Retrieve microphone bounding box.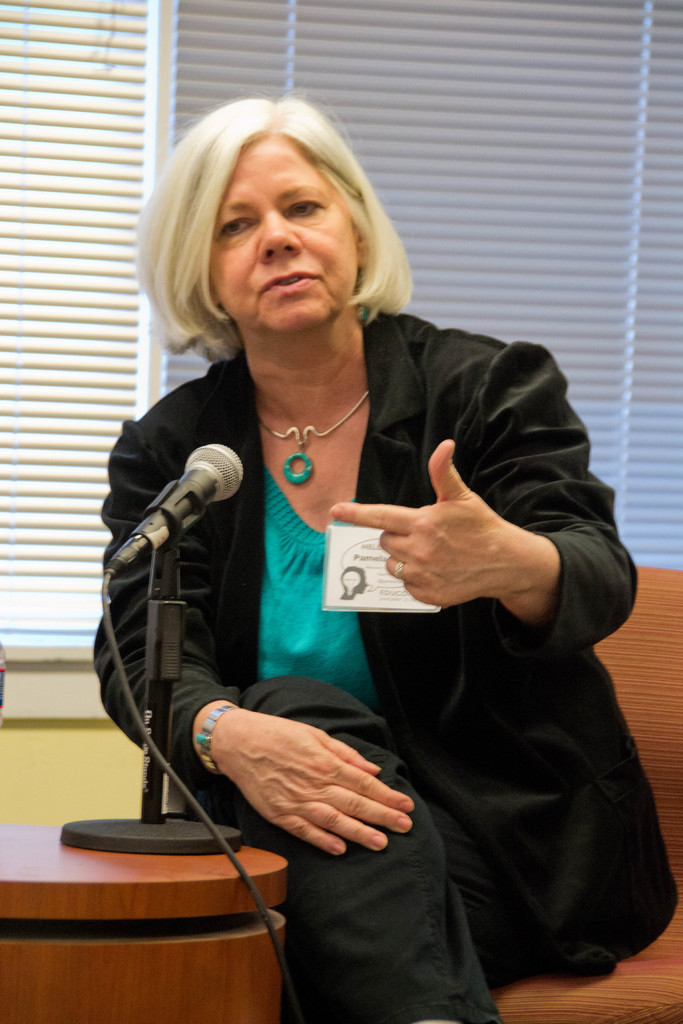
Bounding box: <bbox>110, 435, 243, 580</bbox>.
